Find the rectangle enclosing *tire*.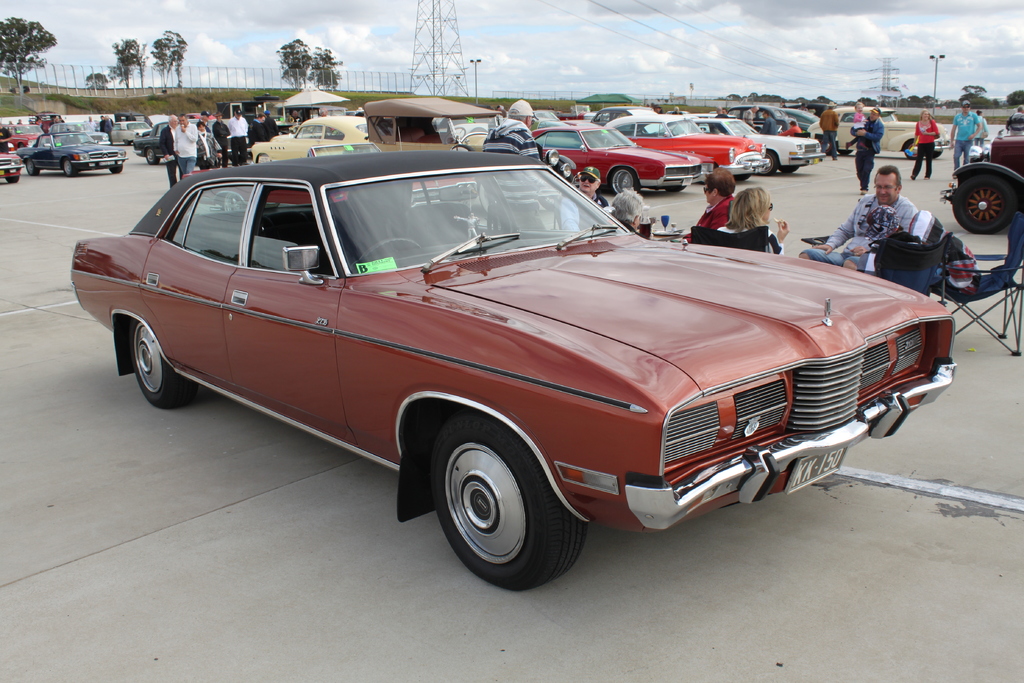
BBox(22, 158, 37, 179).
